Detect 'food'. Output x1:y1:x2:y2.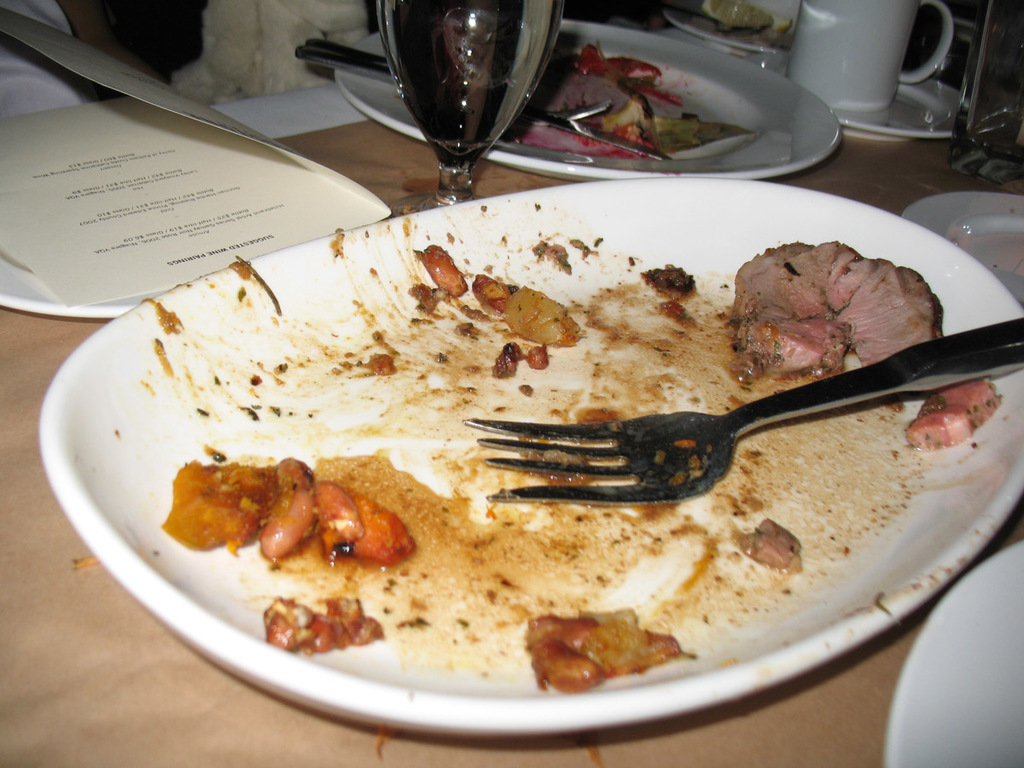
724:236:940:379.
